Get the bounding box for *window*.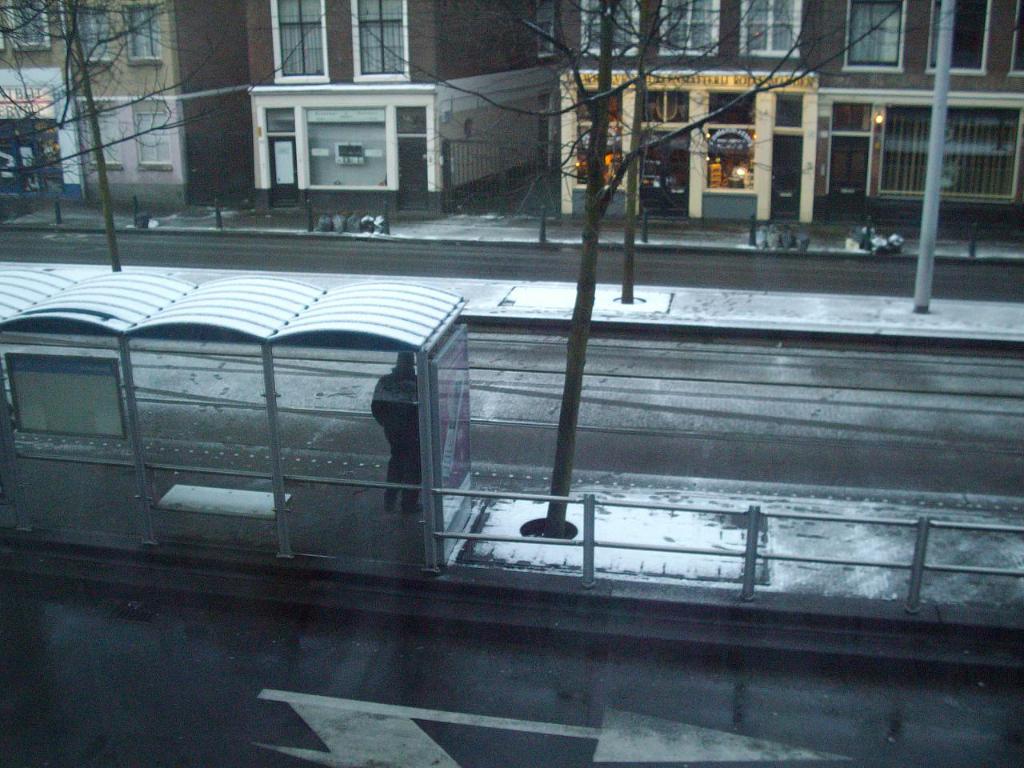
(left=740, top=2, right=804, bottom=60).
